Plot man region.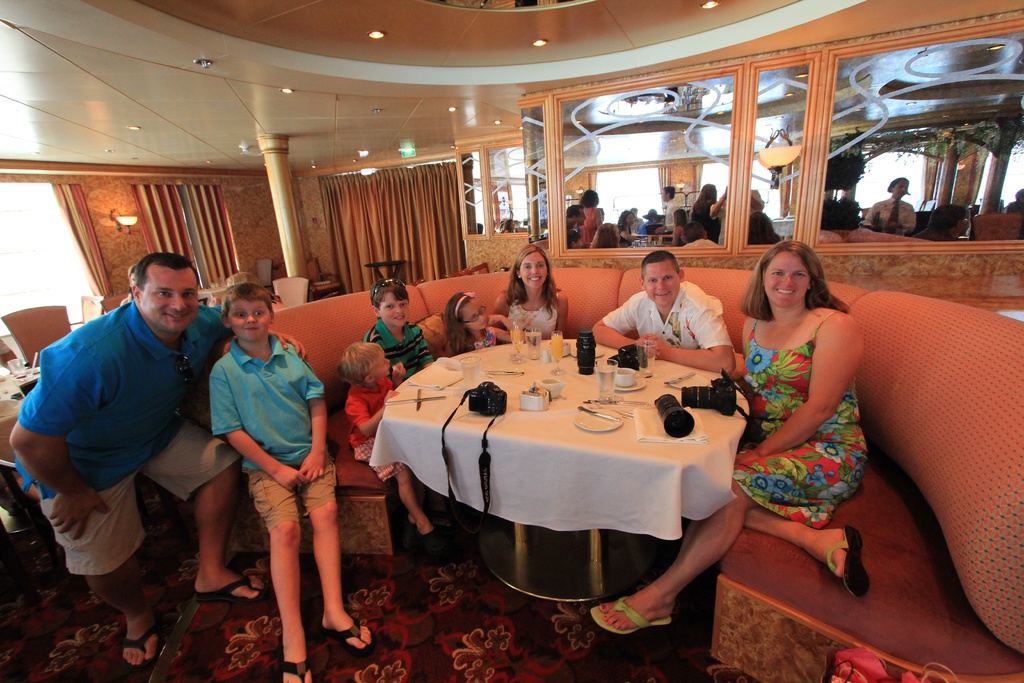
Plotted at region(658, 183, 686, 233).
